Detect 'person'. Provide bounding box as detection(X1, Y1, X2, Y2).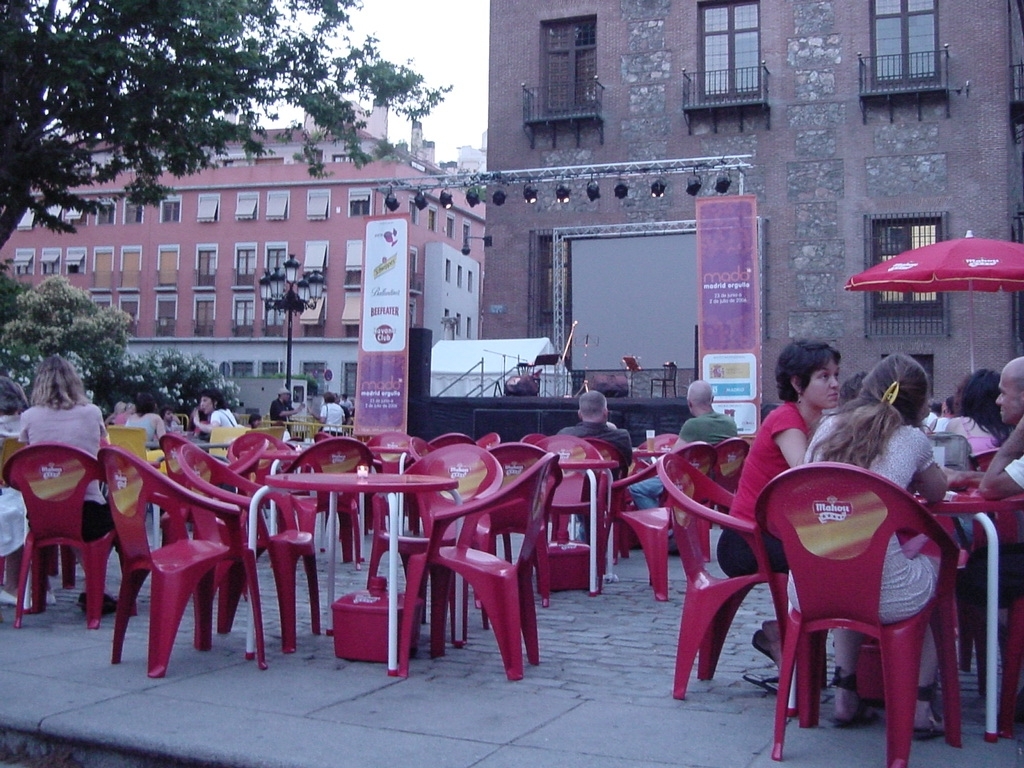
detection(319, 389, 346, 434).
